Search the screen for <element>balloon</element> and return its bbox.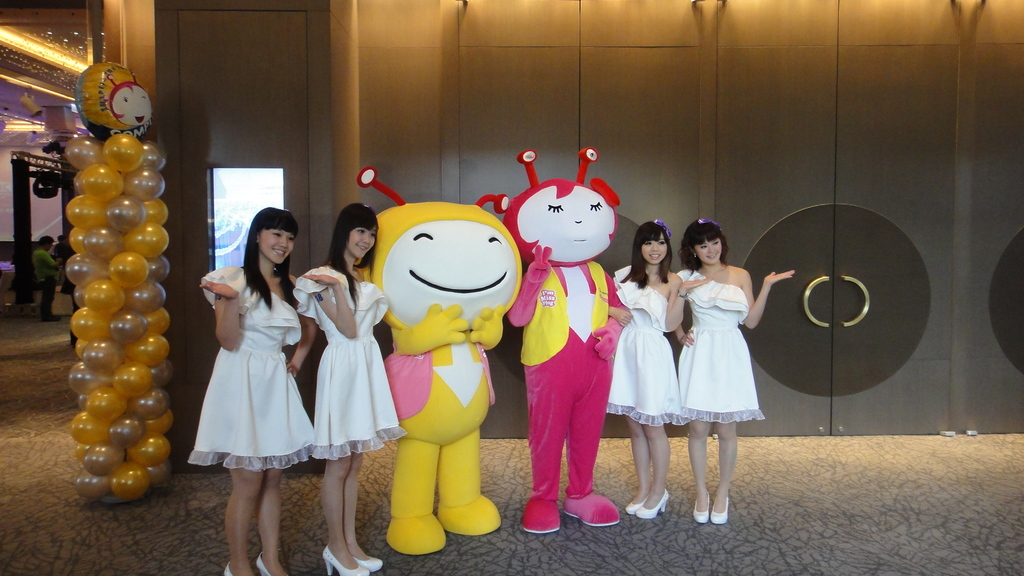
Found: <box>74,282,87,308</box>.
